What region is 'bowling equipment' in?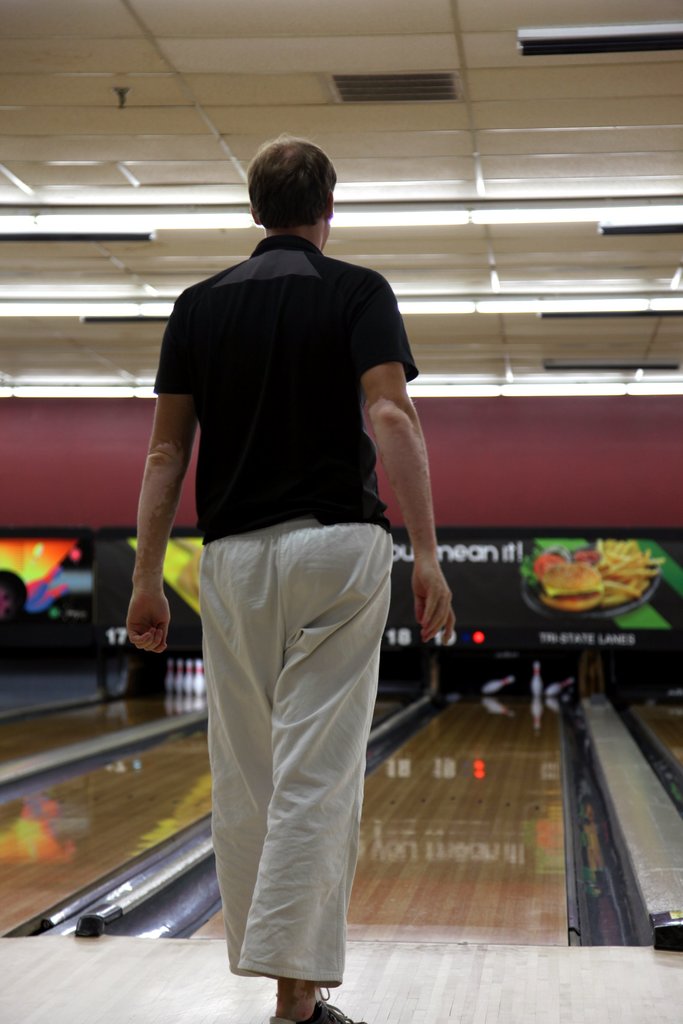
left=525, top=655, right=551, bottom=696.
